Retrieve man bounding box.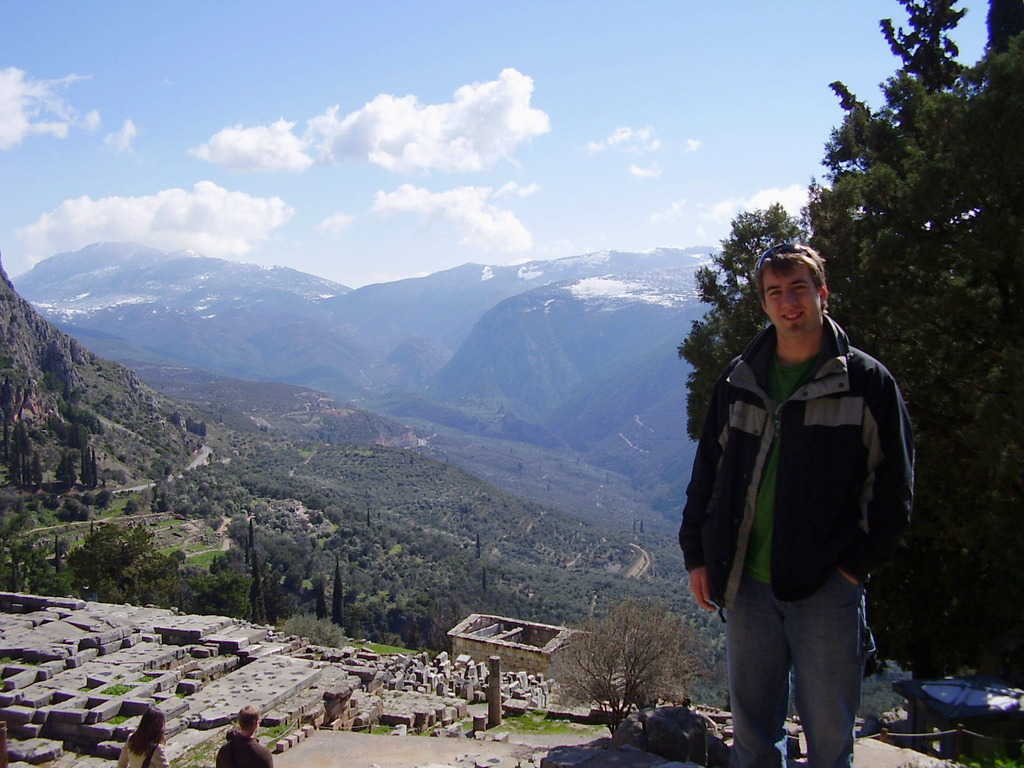
Bounding box: bbox=[673, 195, 920, 767].
